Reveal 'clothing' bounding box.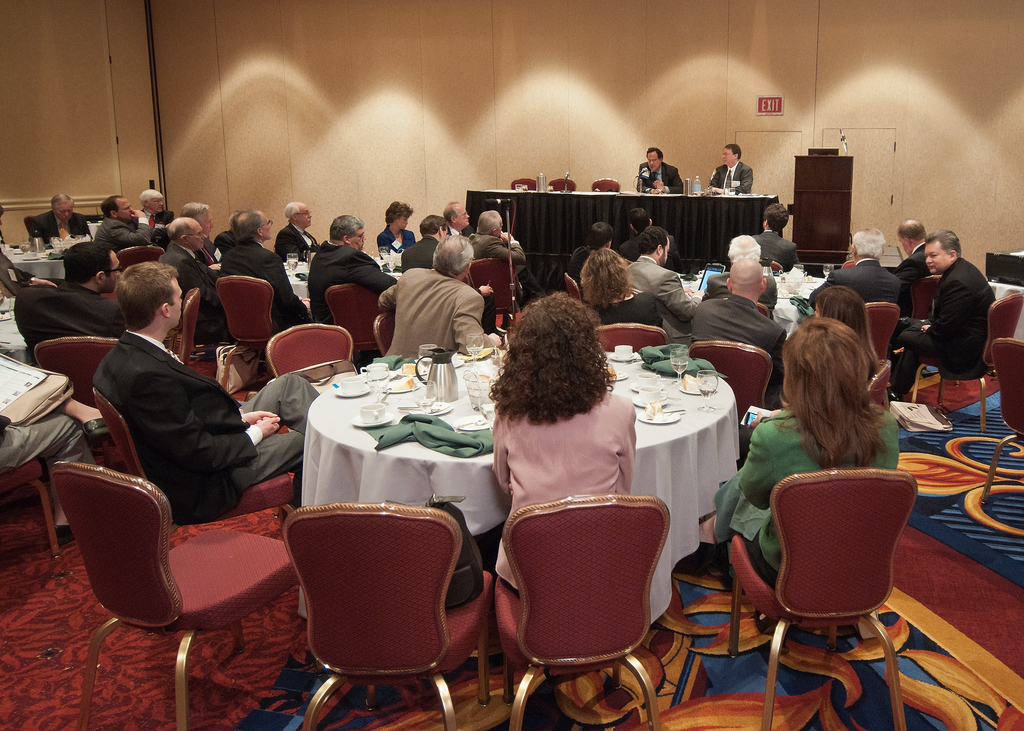
Revealed: [757, 229, 802, 267].
